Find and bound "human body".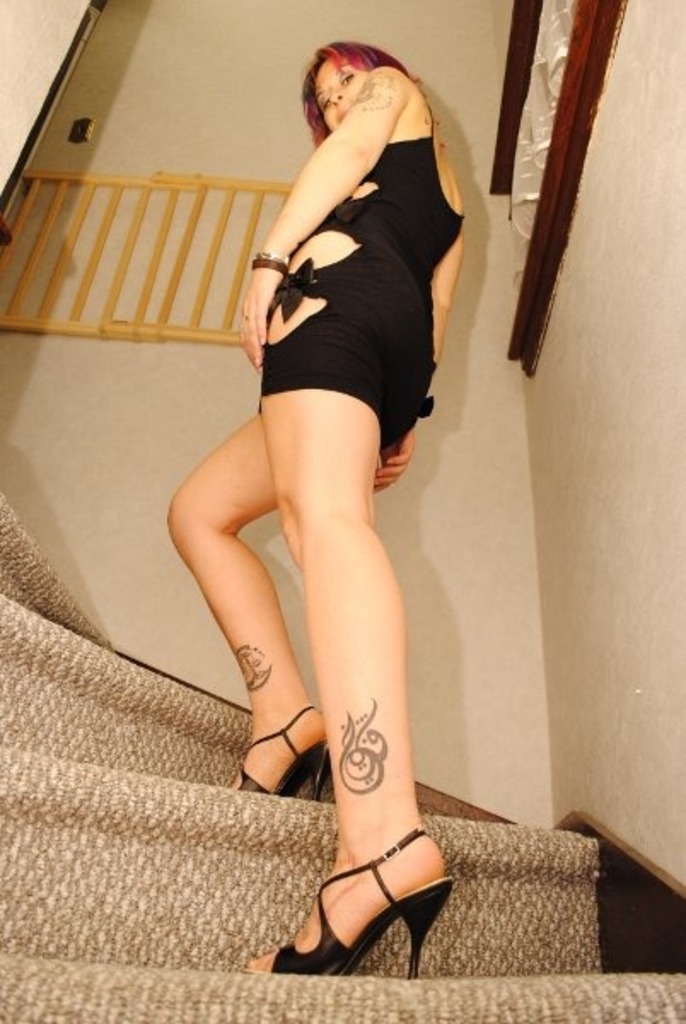
Bound: {"x1": 171, "y1": 46, "x2": 462, "y2": 968}.
